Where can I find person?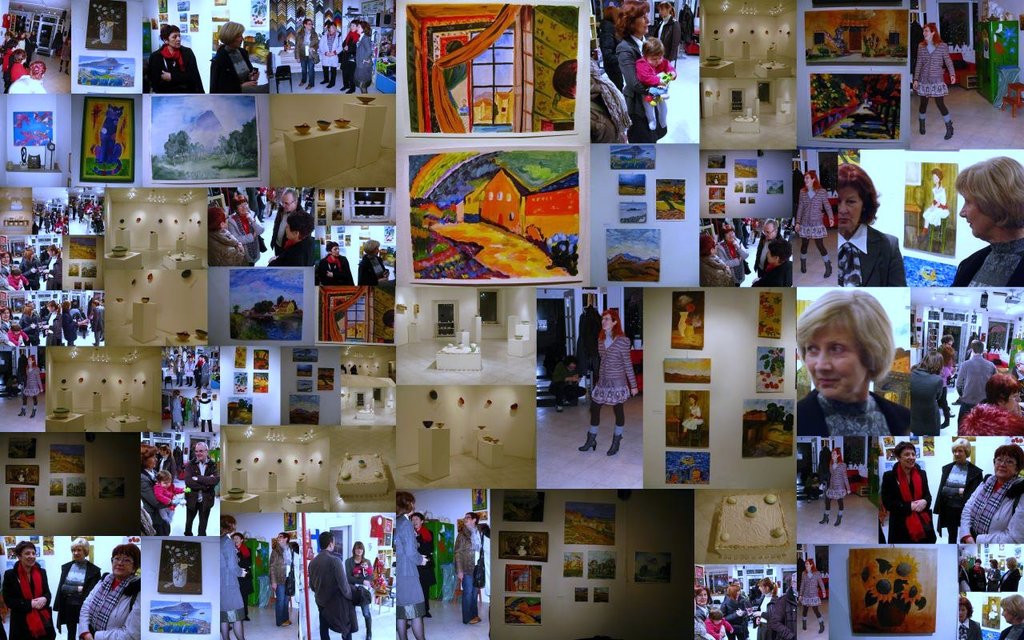
You can find it at 814, 444, 854, 529.
